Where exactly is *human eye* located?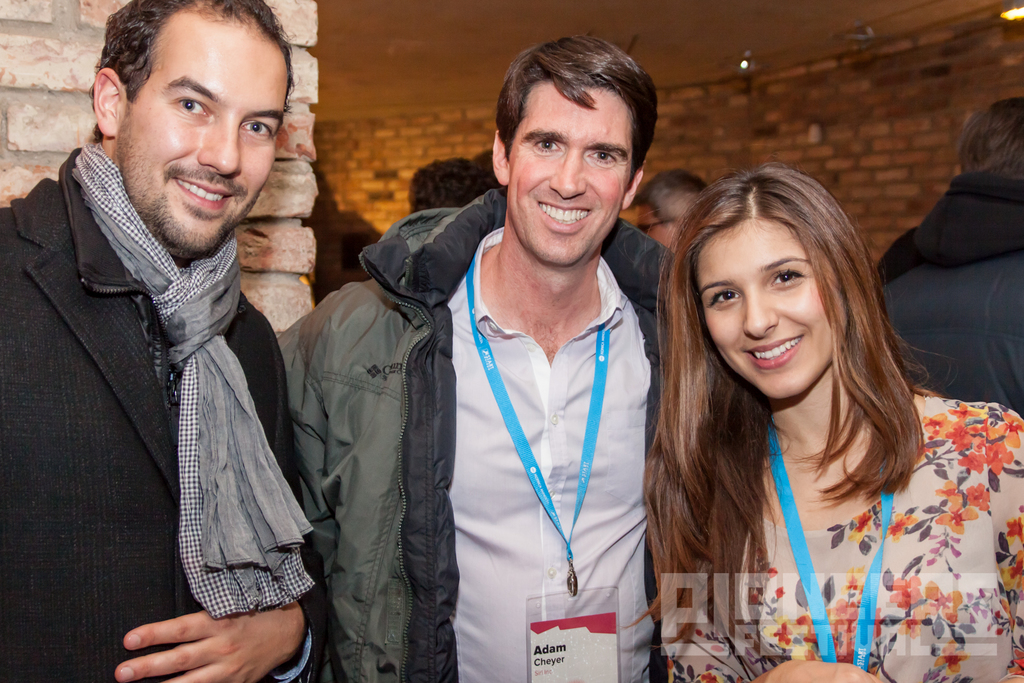
Its bounding box is [586,144,619,170].
